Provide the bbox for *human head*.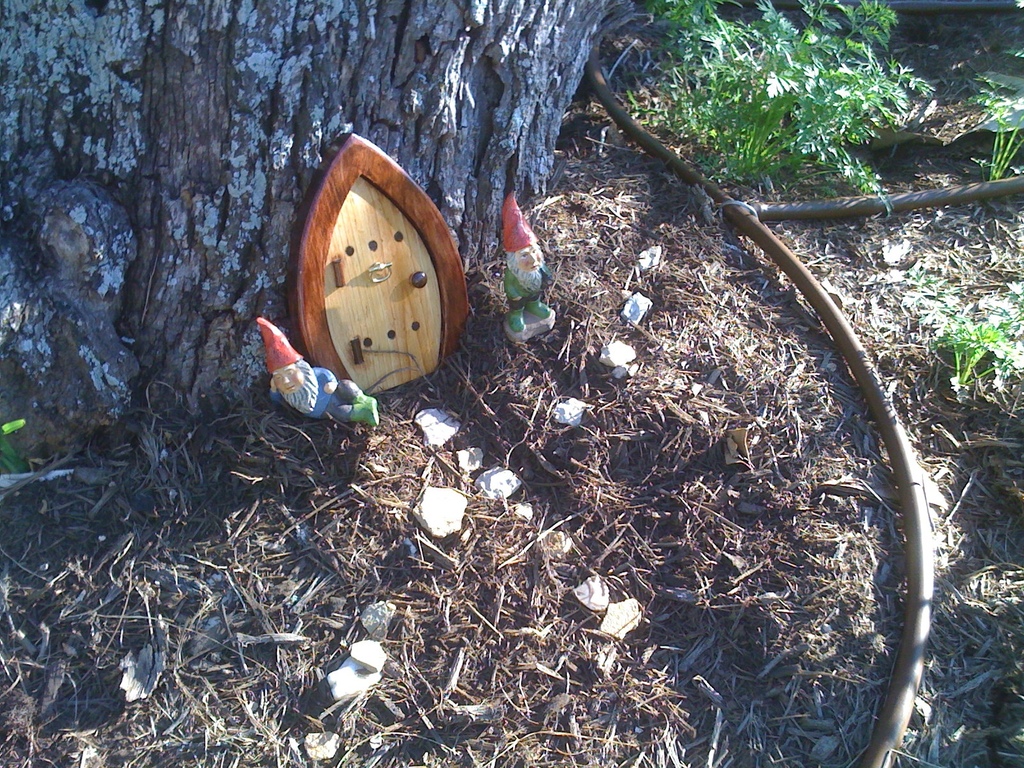
272,357,303,397.
